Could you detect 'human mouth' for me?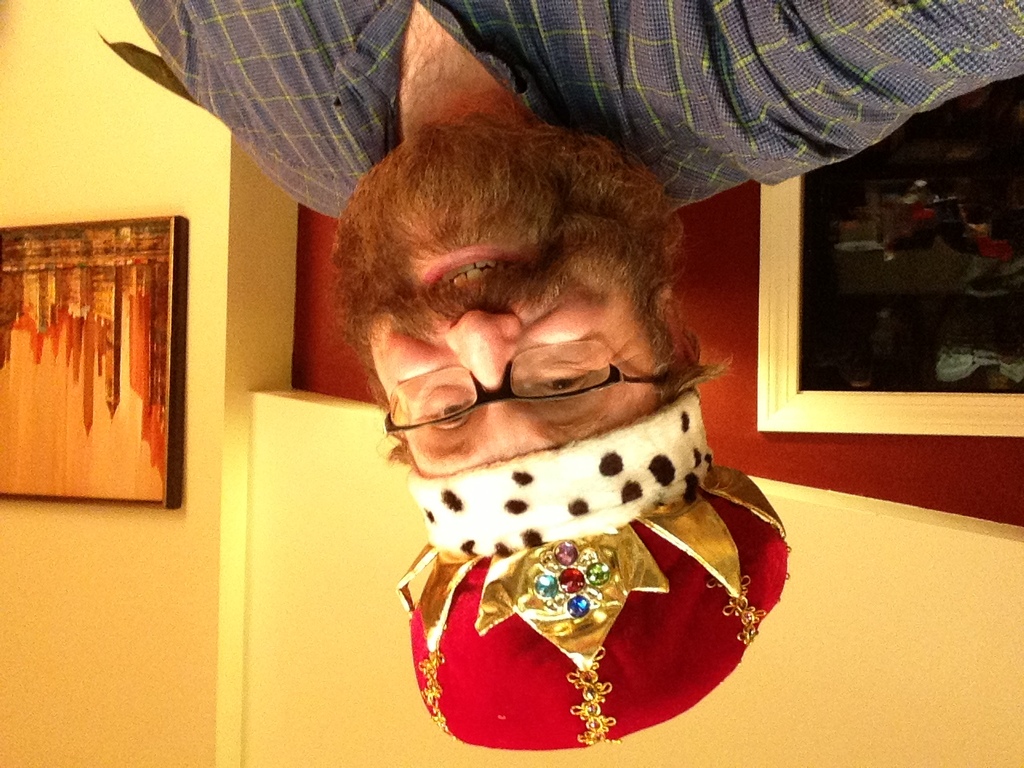
Detection result: box(419, 247, 518, 292).
